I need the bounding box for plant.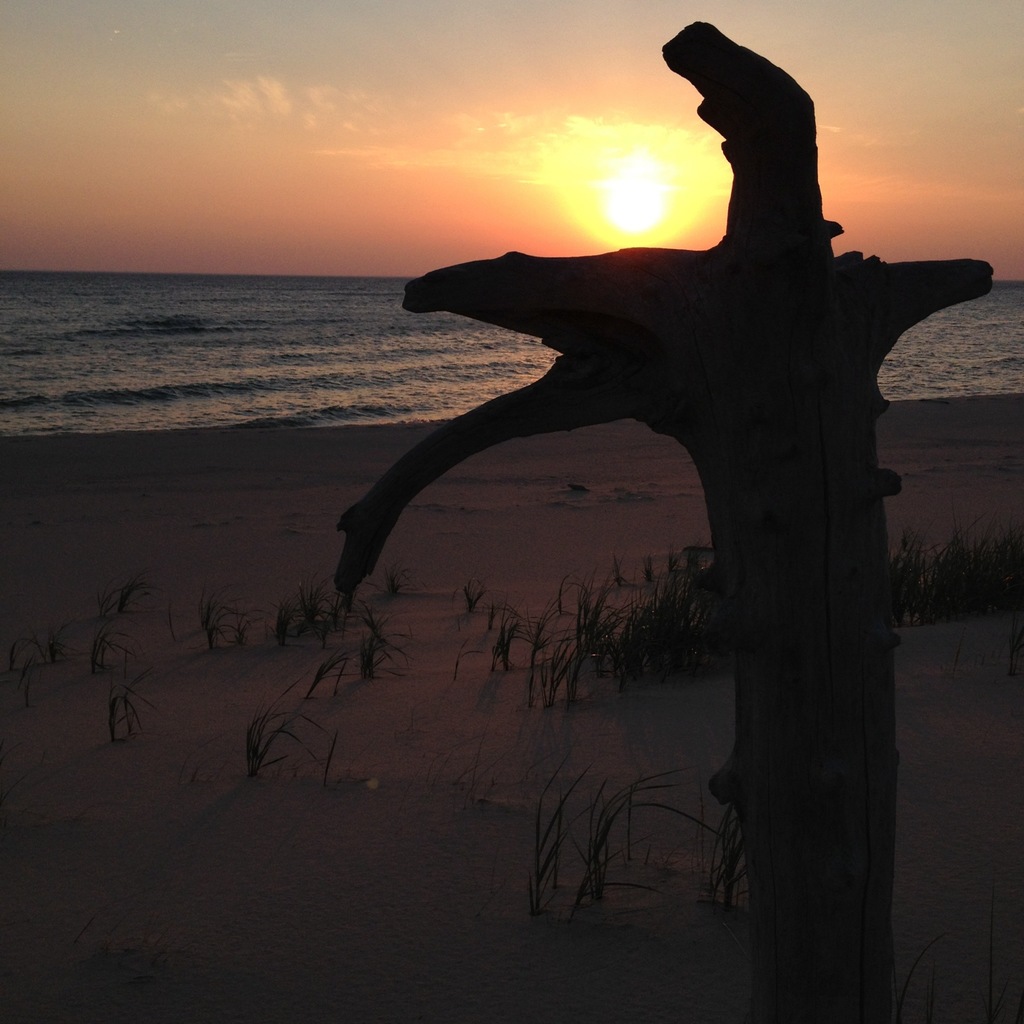
Here it is: 328,654,348,698.
